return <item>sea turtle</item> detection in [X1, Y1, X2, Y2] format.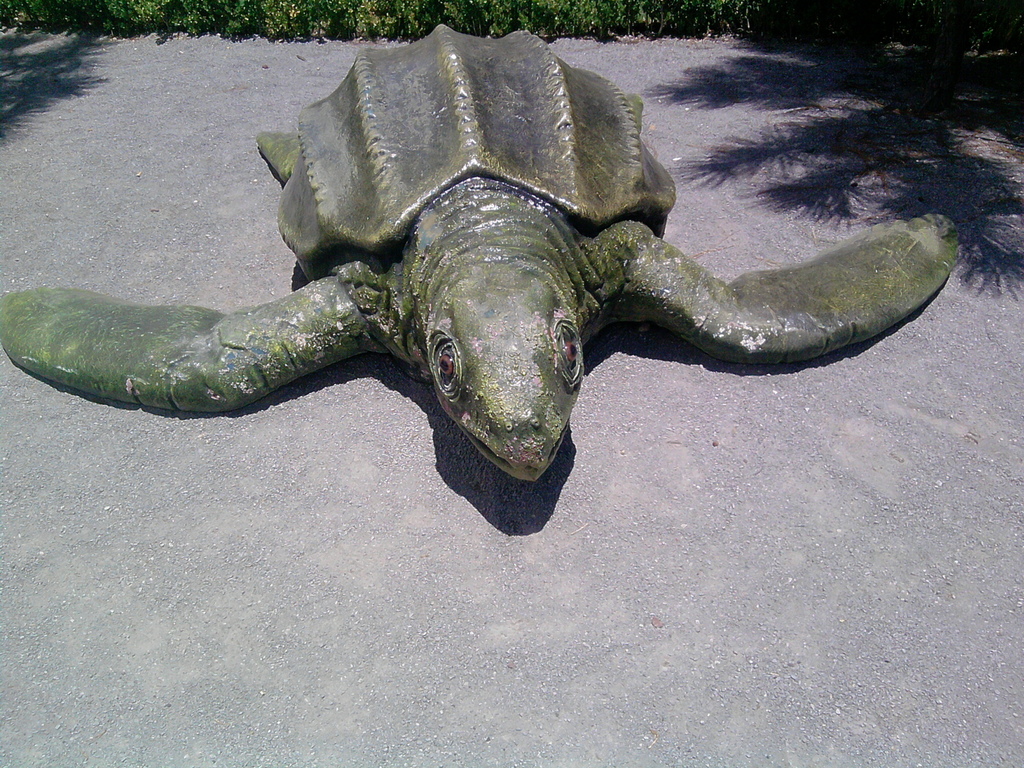
[0, 19, 957, 483].
